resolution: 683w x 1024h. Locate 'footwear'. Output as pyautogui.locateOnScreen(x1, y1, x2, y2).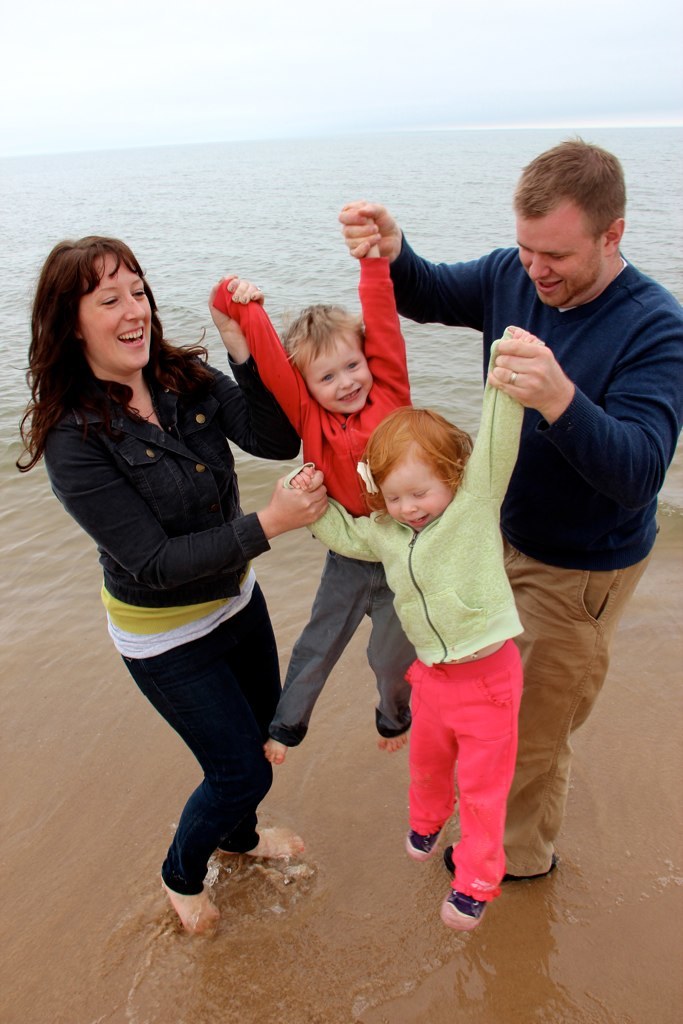
pyautogui.locateOnScreen(407, 819, 451, 863).
